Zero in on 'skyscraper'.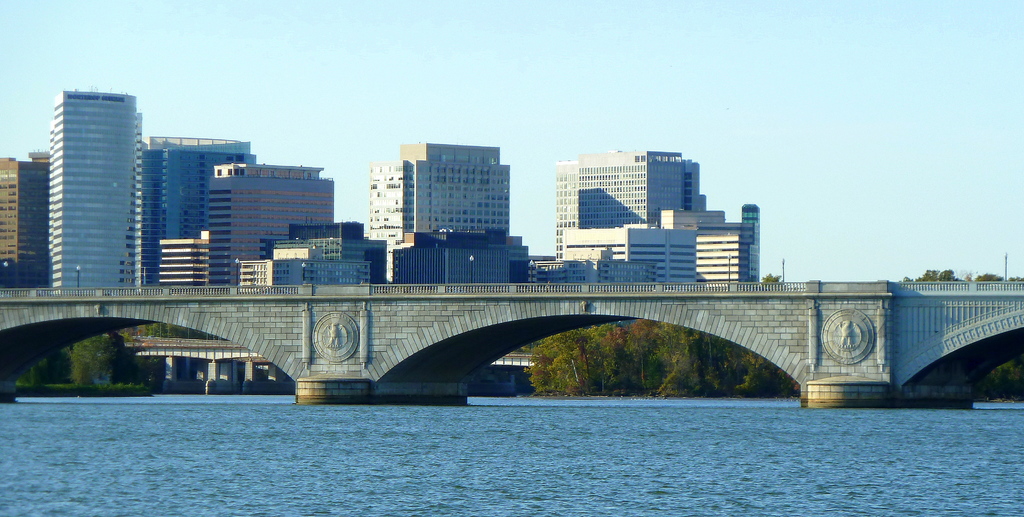
Zeroed in: [204,165,333,287].
